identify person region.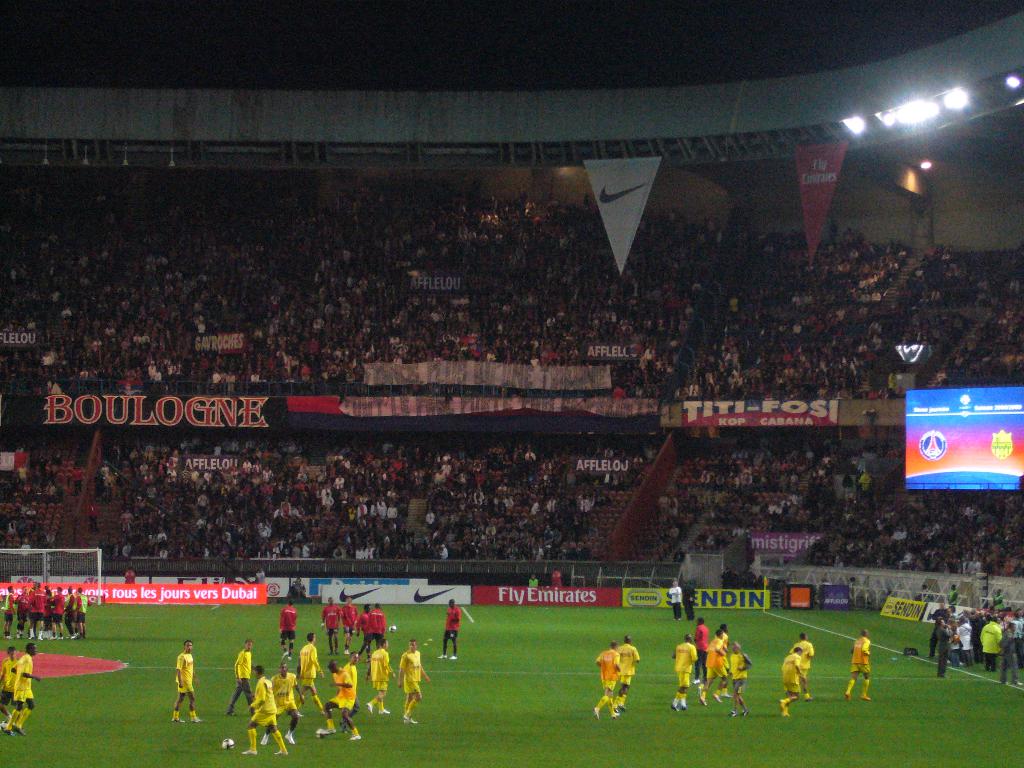
Region: 664:616:755:709.
